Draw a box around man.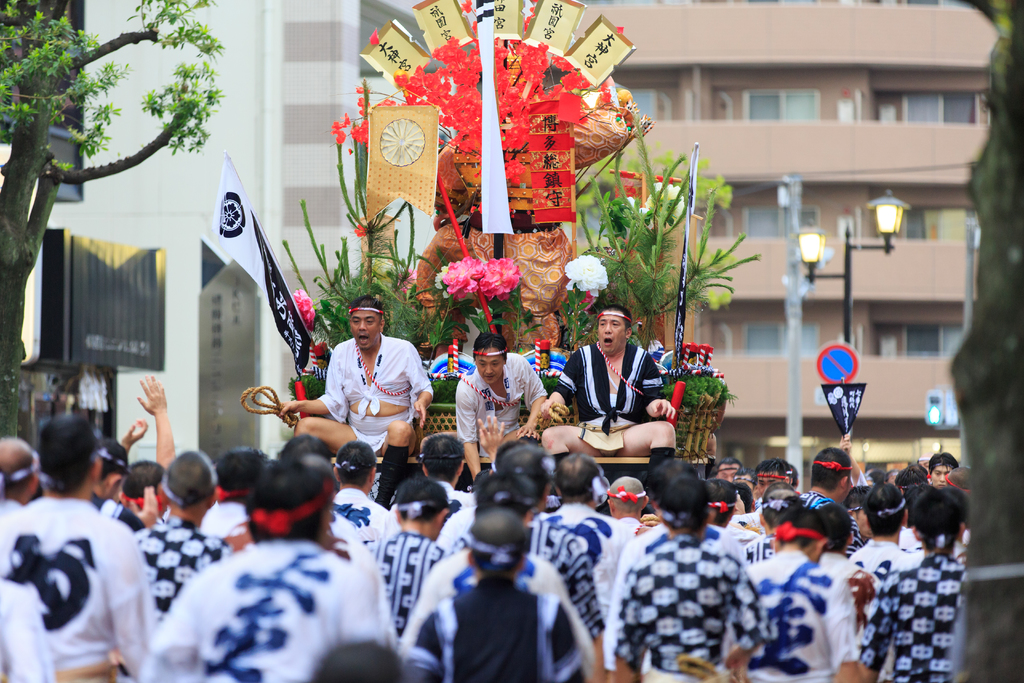
(145,453,221,619).
